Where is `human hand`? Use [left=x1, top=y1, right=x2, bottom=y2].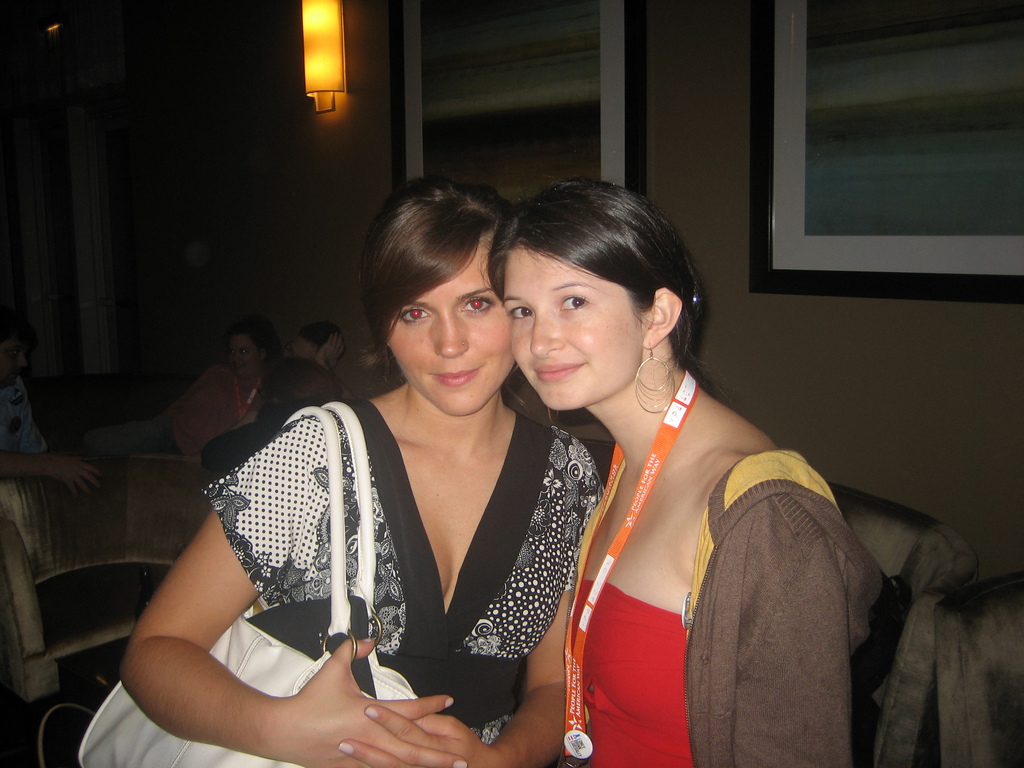
[left=340, top=703, right=508, bottom=767].
